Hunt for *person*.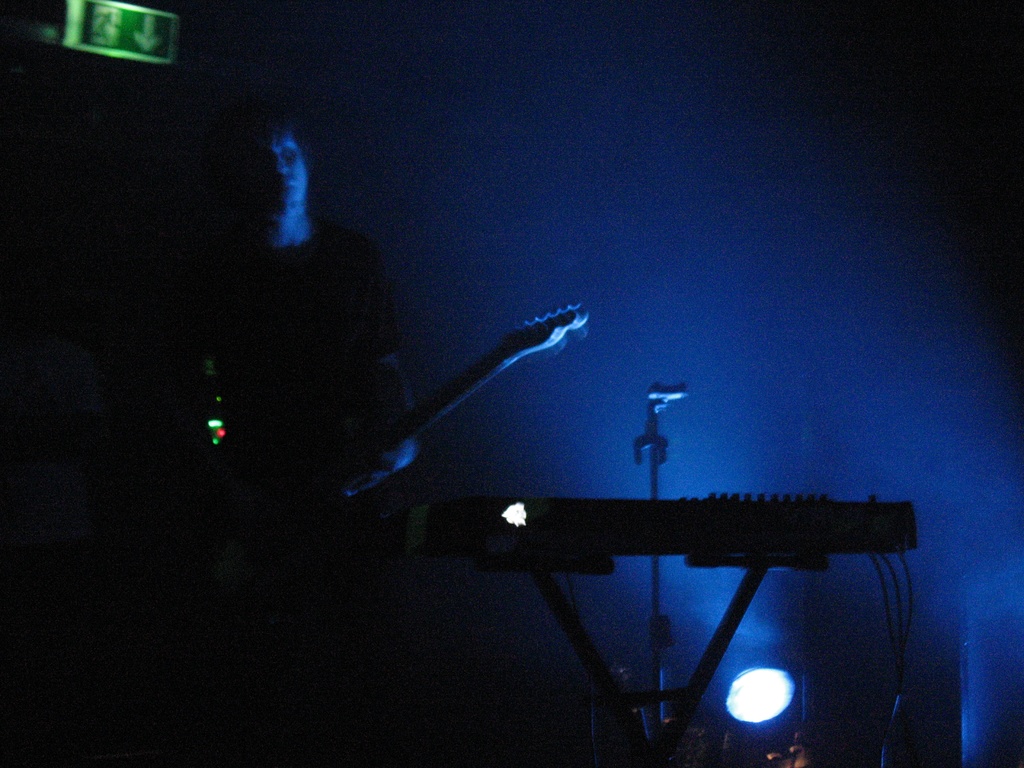
Hunted down at 181,115,415,570.
